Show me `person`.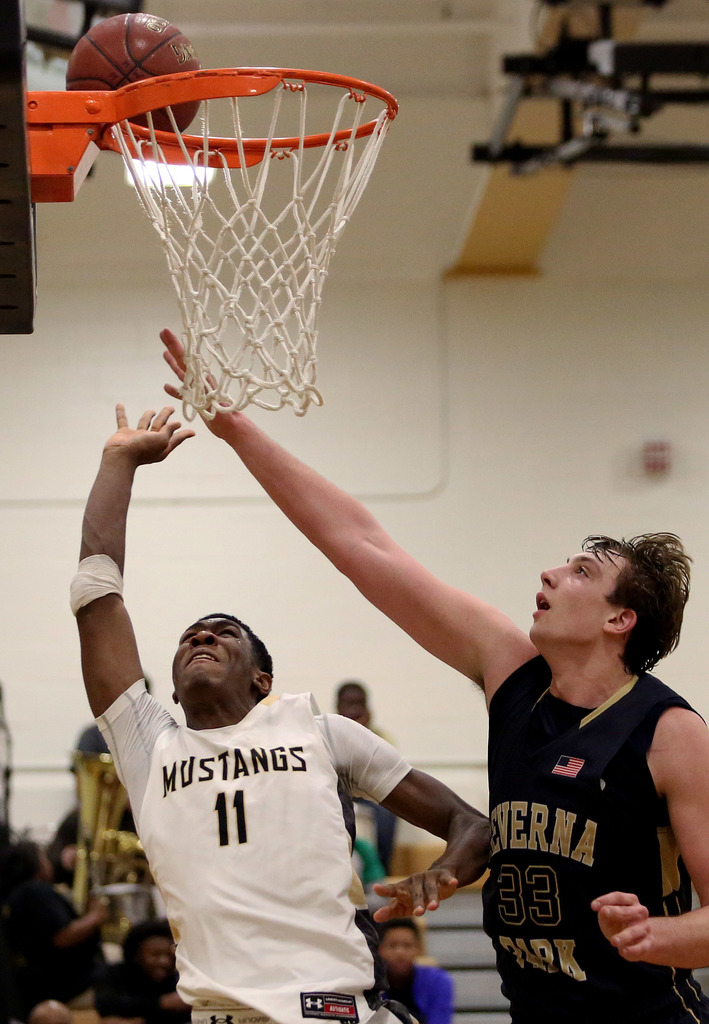
`person` is here: {"x1": 149, "y1": 321, "x2": 708, "y2": 1023}.
